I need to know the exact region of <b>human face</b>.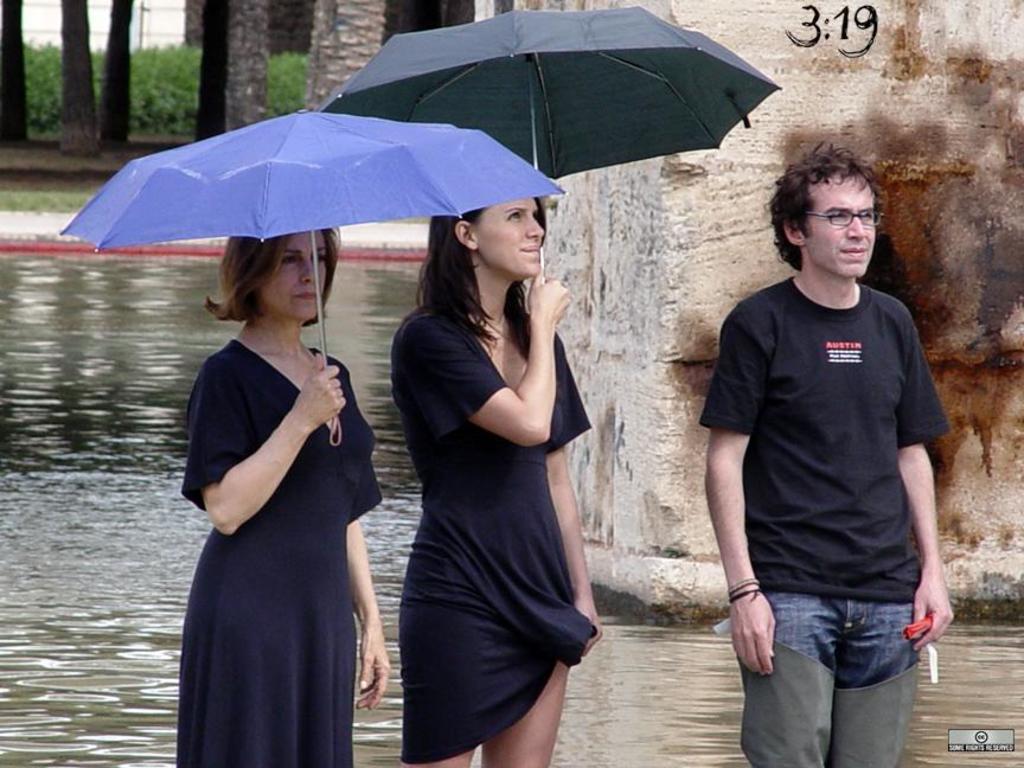
Region: x1=264 y1=229 x2=331 y2=325.
